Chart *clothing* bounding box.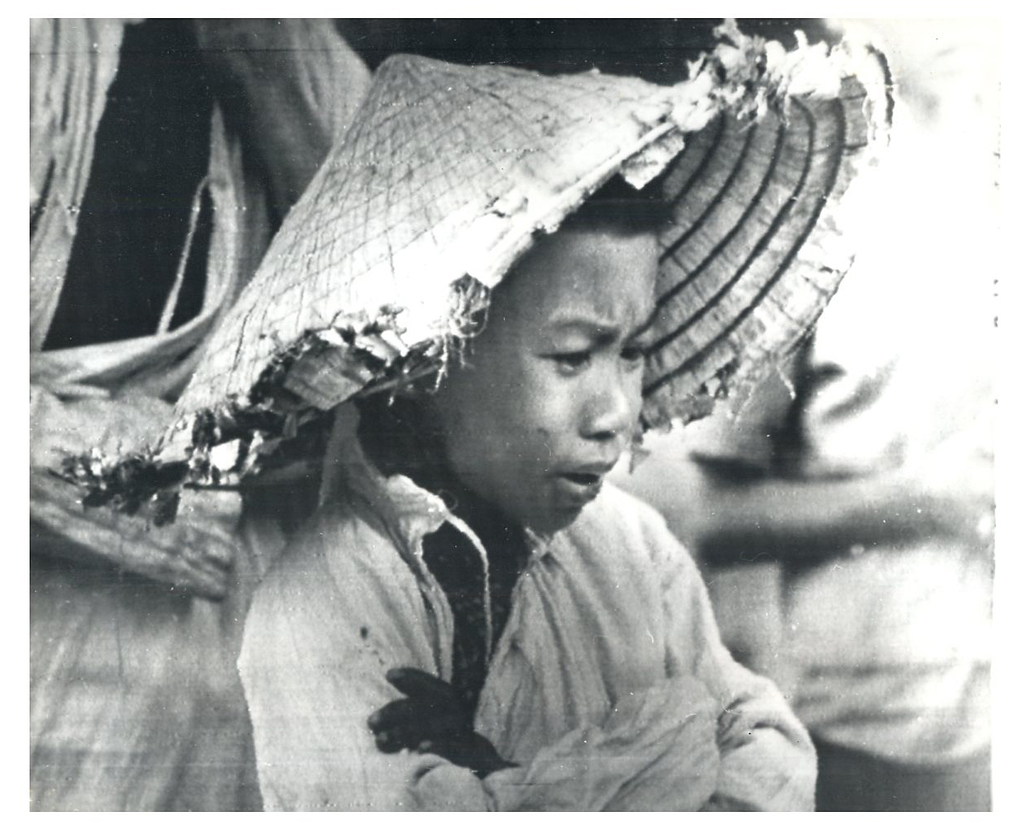
Charted: 250, 362, 837, 816.
